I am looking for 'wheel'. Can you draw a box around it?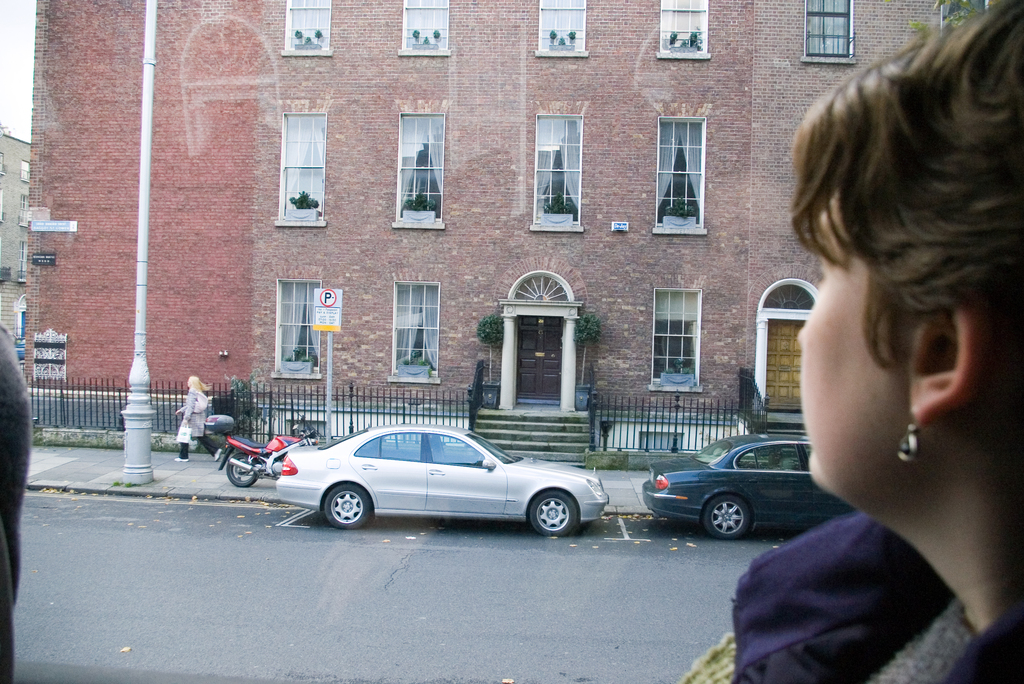
Sure, the bounding box is Rect(703, 493, 751, 545).
